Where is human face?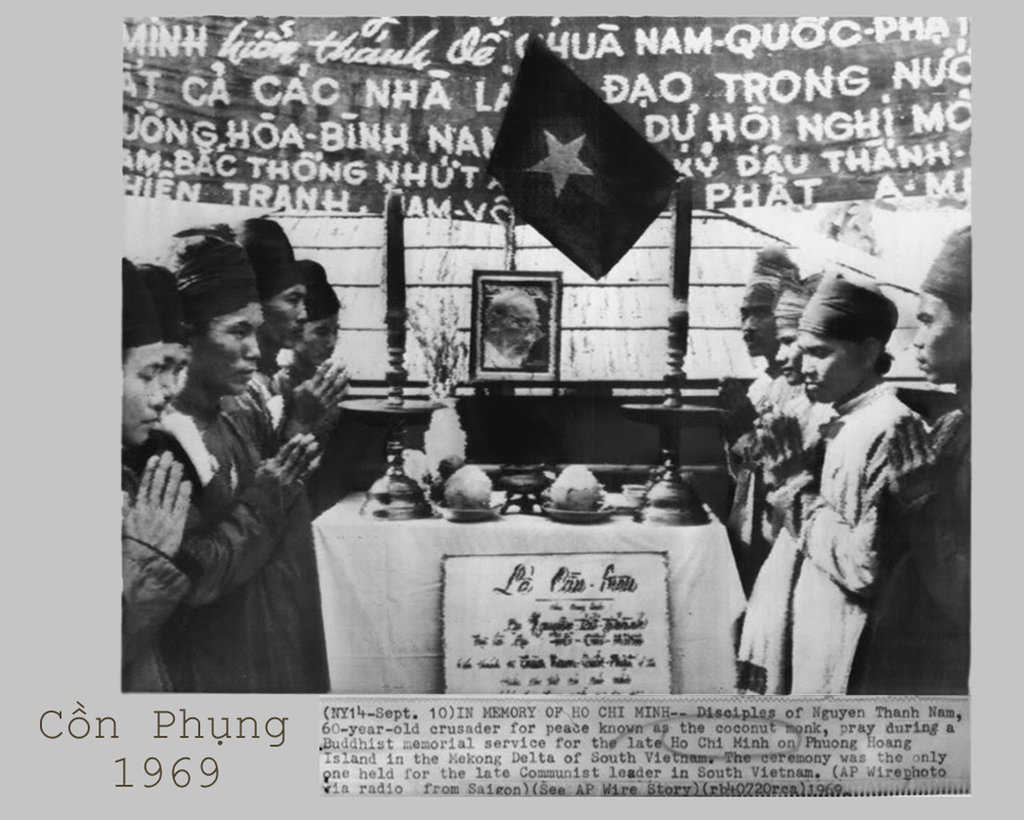
737, 289, 776, 356.
